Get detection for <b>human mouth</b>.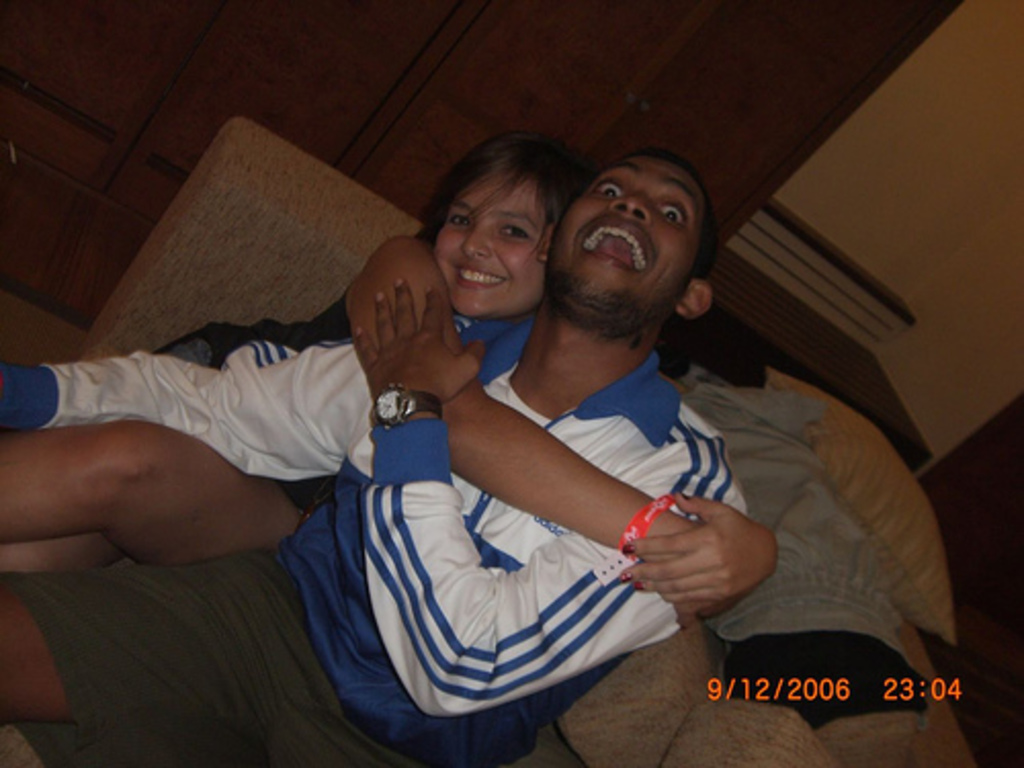
Detection: l=451, t=260, r=502, b=291.
